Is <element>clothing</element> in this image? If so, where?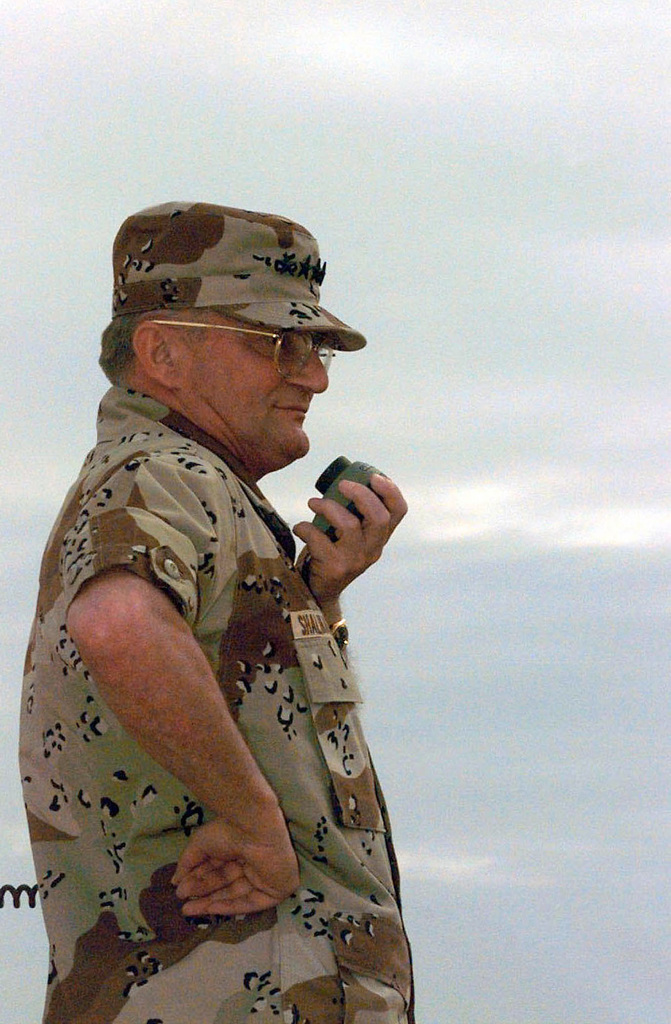
Yes, at 21:386:418:1023.
